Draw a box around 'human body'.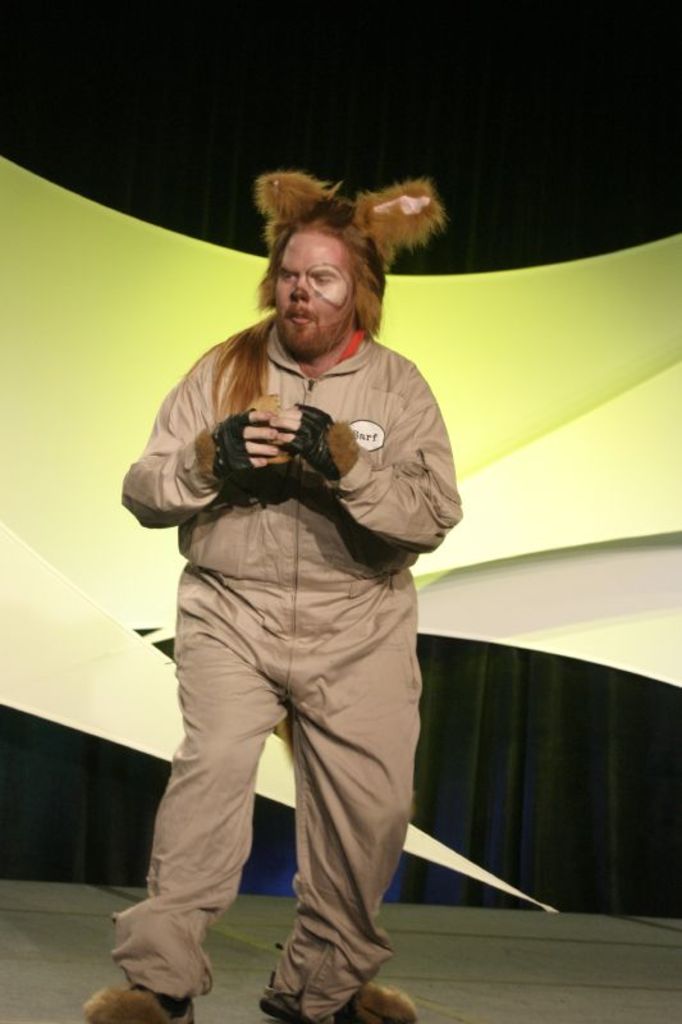
bbox(106, 124, 471, 989).
